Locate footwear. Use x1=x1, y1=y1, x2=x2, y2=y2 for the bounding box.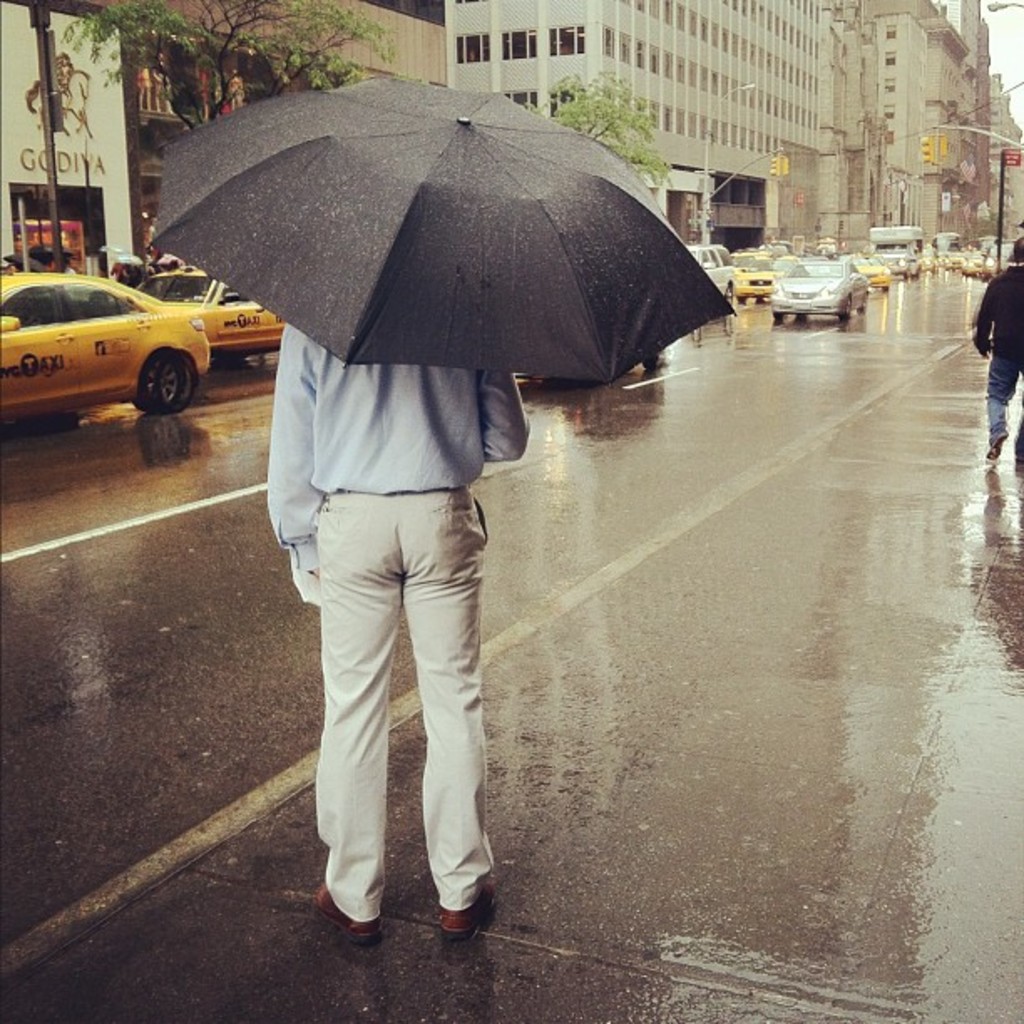
x1=412, y1=843, x2=507, y2=942.
